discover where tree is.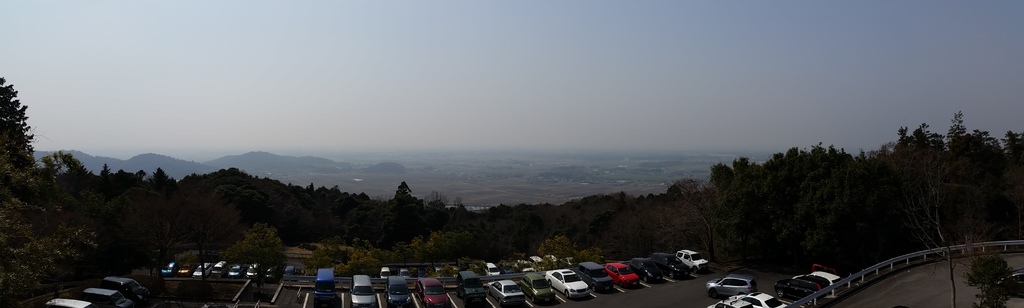
Discovered at left=0, top=78, right=58, bottom=307.
